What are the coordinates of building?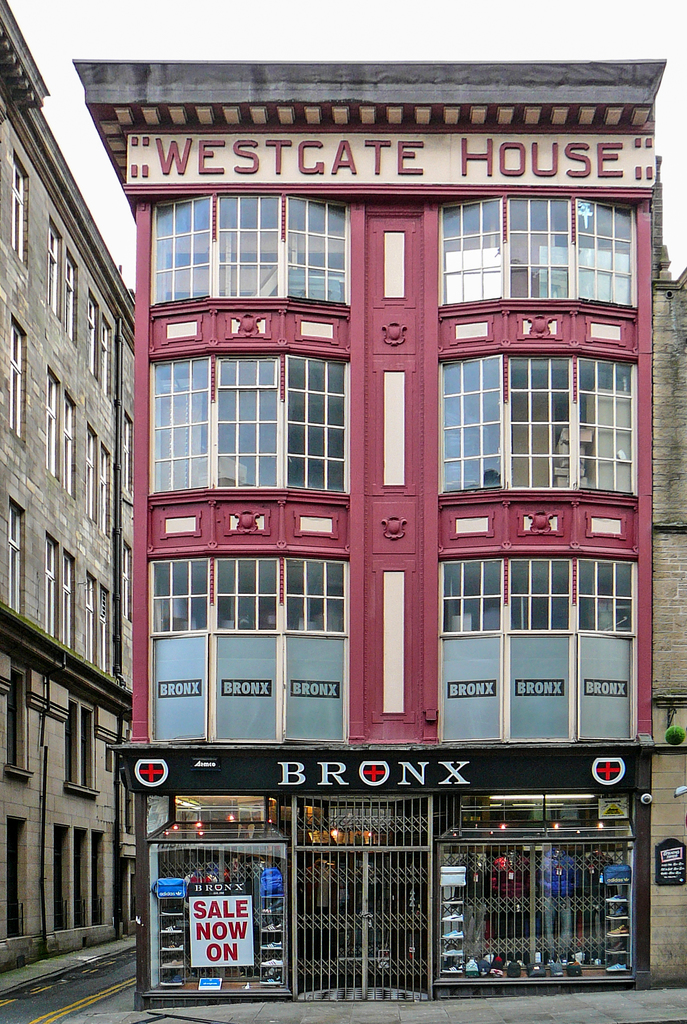
(x1=75, y1=54, x2=672, y2=1002).
